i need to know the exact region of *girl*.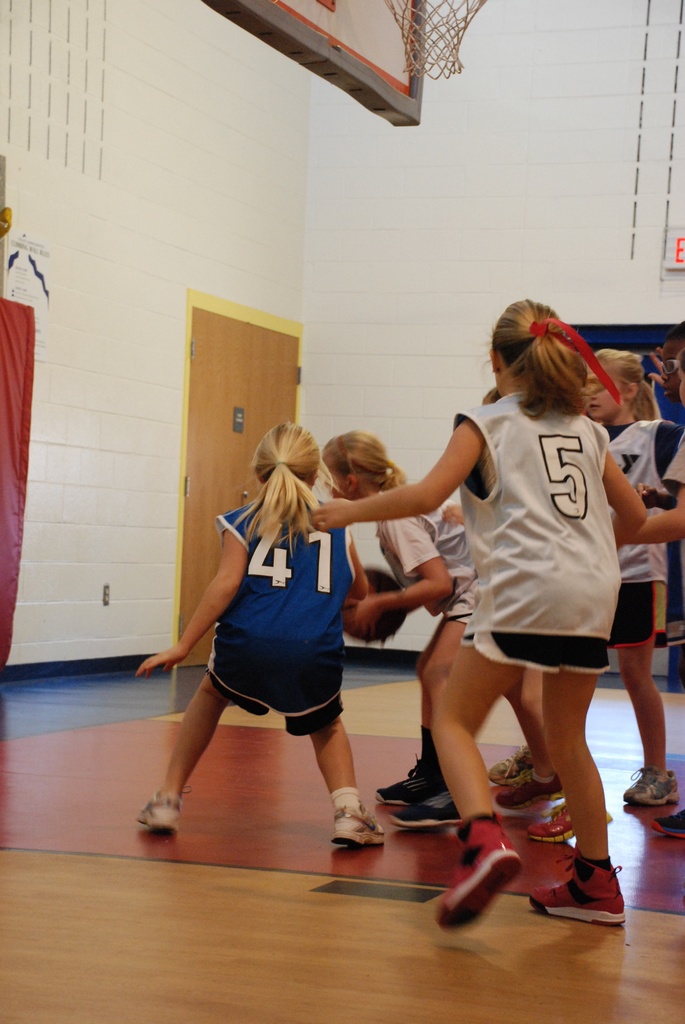
Region: left=132, top=408, right=381, bottom=852.
